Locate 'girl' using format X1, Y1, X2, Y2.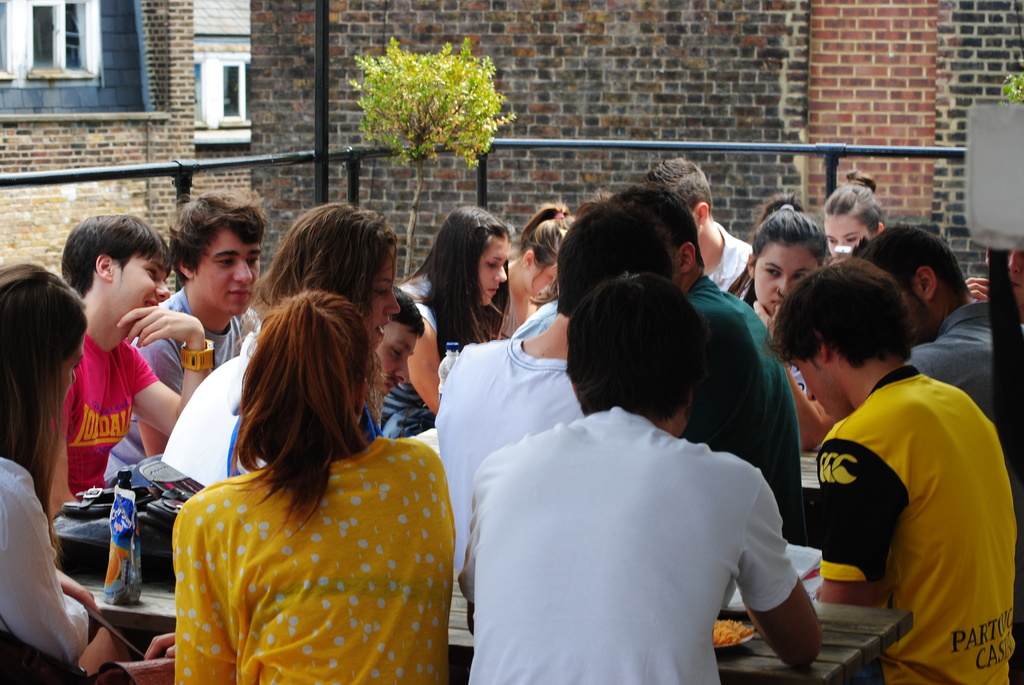
0, 261, 172, 684.
